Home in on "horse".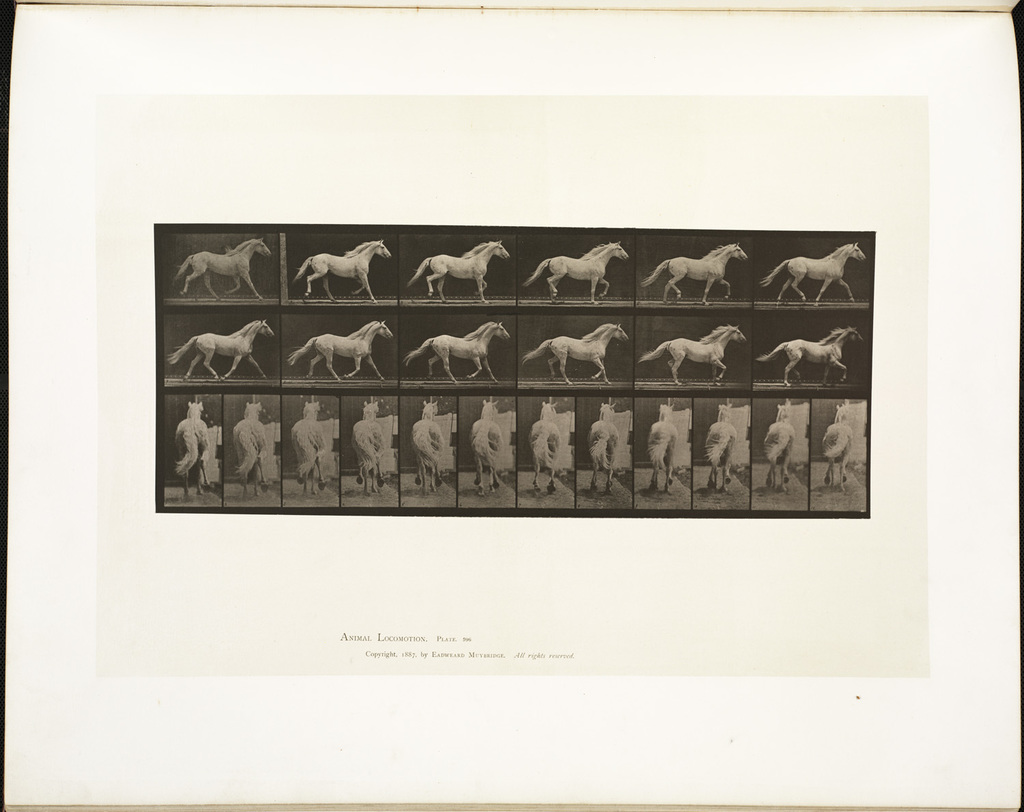
Homed in at (x1=470, y1=399, x2=507, y2=491).
